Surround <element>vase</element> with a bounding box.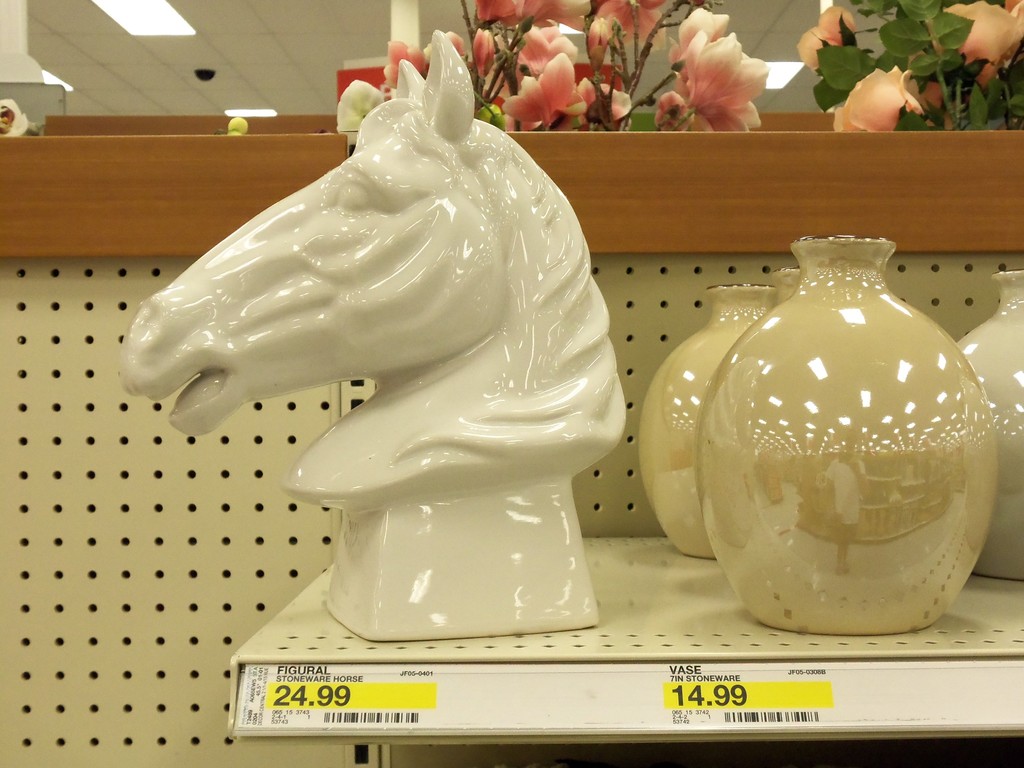
crop(639, 282, 778, 561).
